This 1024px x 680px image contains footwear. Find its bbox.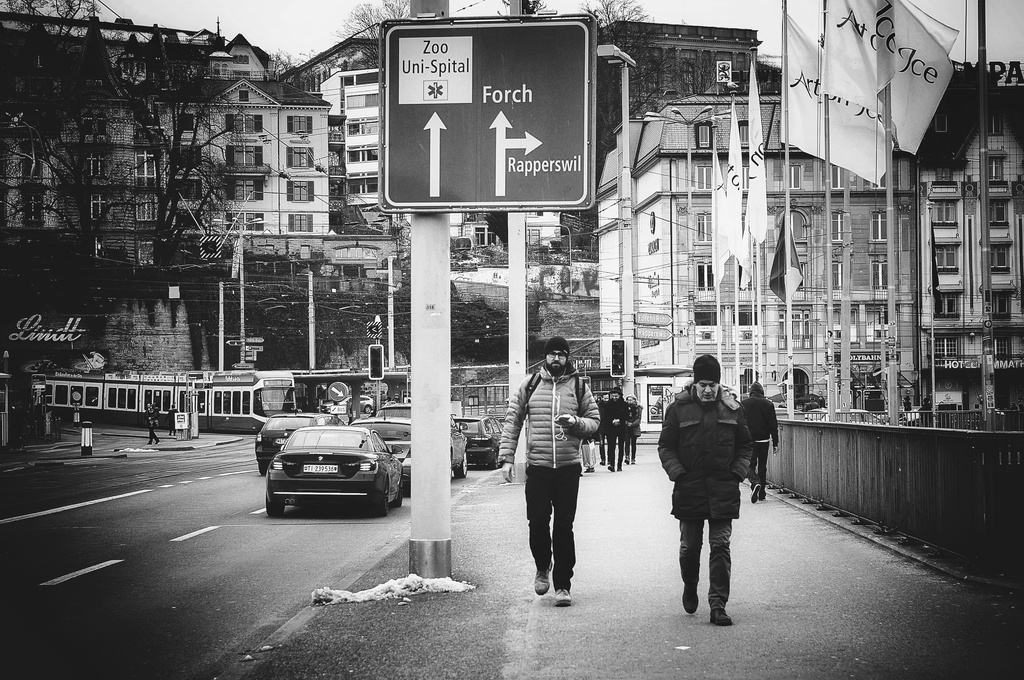
(left=618, top=467, right=619, bottom=470).
